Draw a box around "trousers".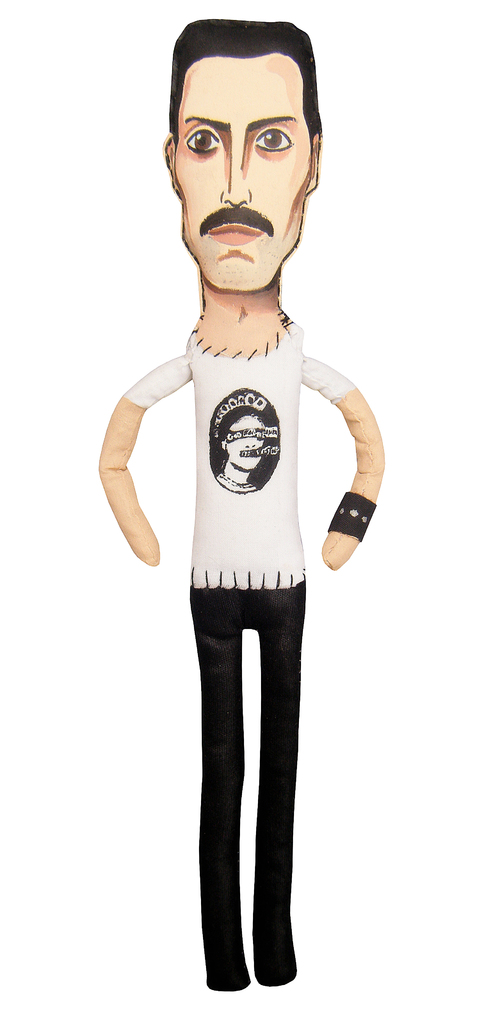
bbox=[188, 580, 309, 989].
